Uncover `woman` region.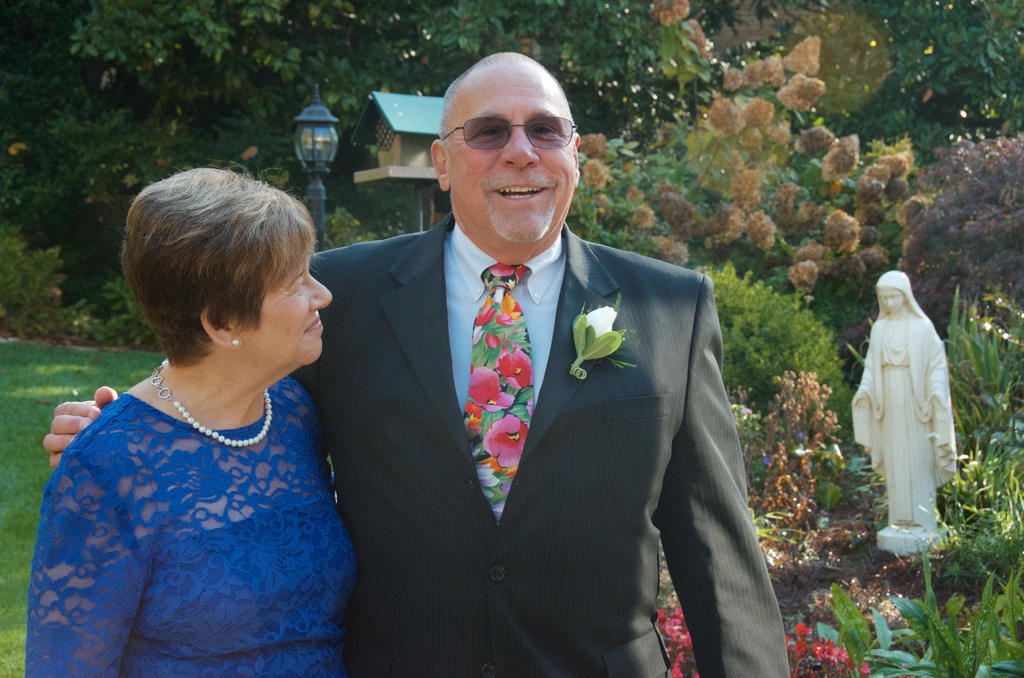
Uncovered: <bbox>24, 168, 358, 677</bbox>.
